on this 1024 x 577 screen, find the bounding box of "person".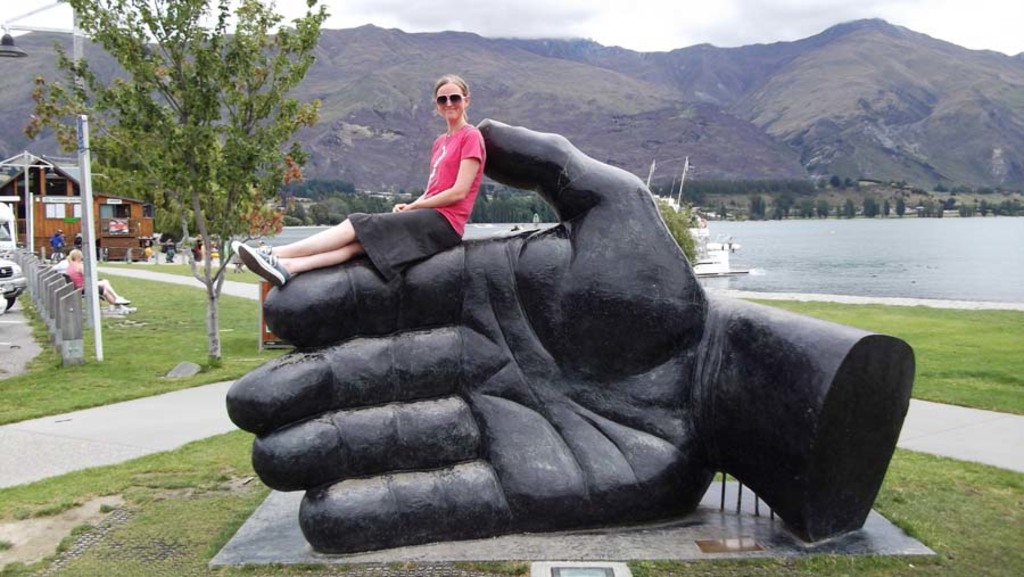
Bounding box: 232 73 488 292.
